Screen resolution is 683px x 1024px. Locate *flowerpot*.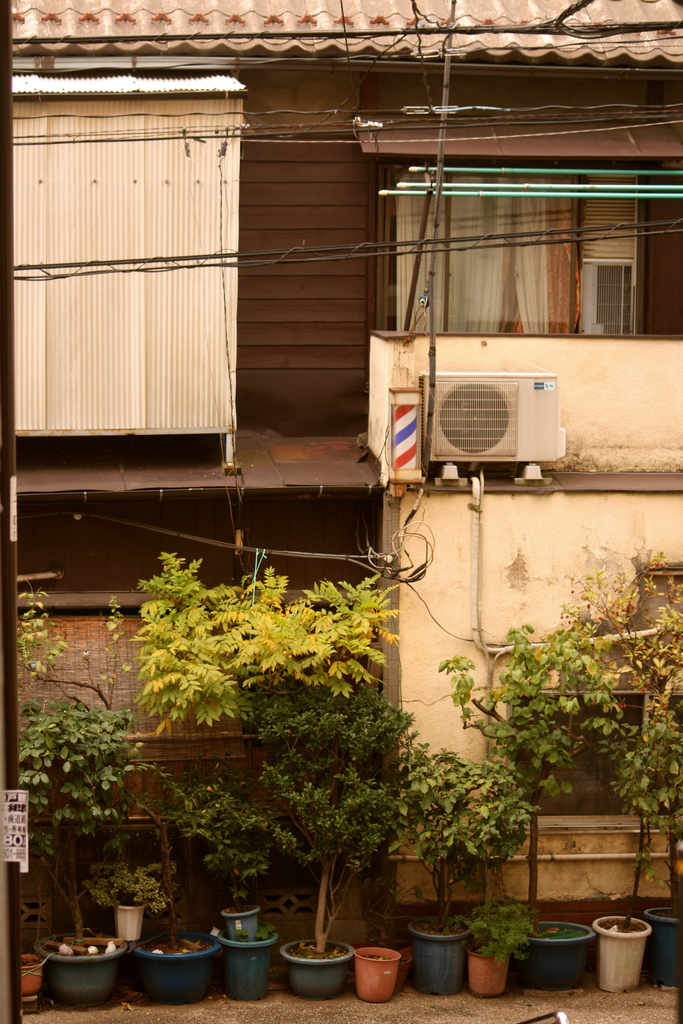
(left=218, top=905, right=260, bottom=938).
